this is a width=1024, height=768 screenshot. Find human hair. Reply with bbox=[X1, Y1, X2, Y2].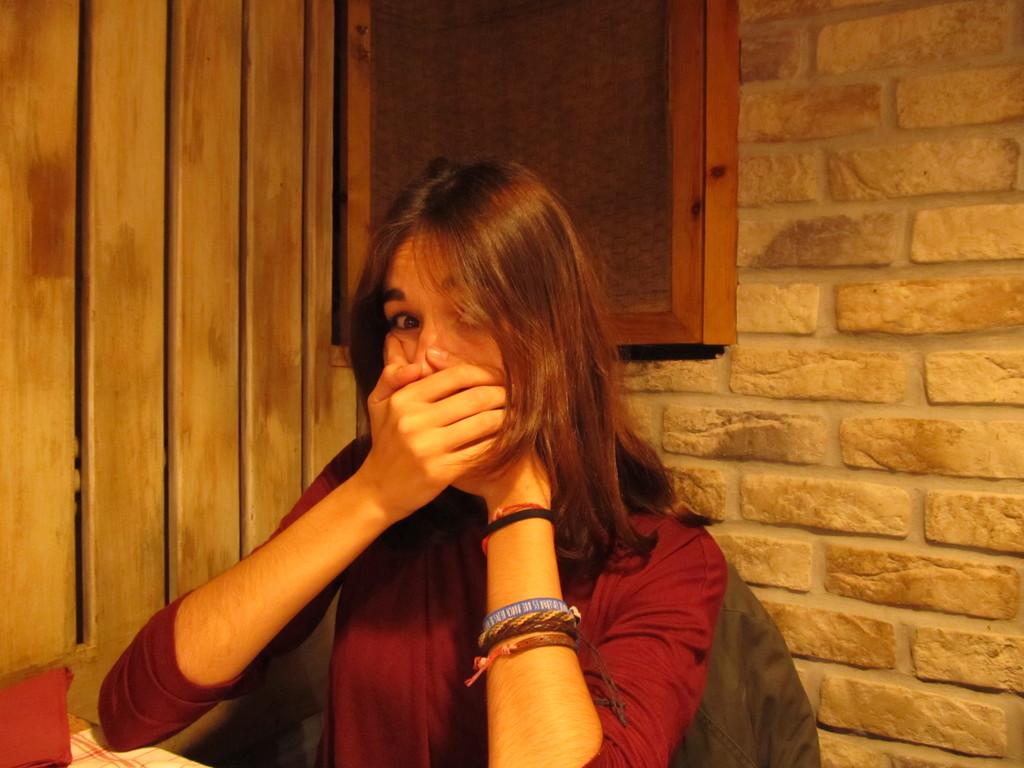
bbox=[351, 172, 726, 593].
